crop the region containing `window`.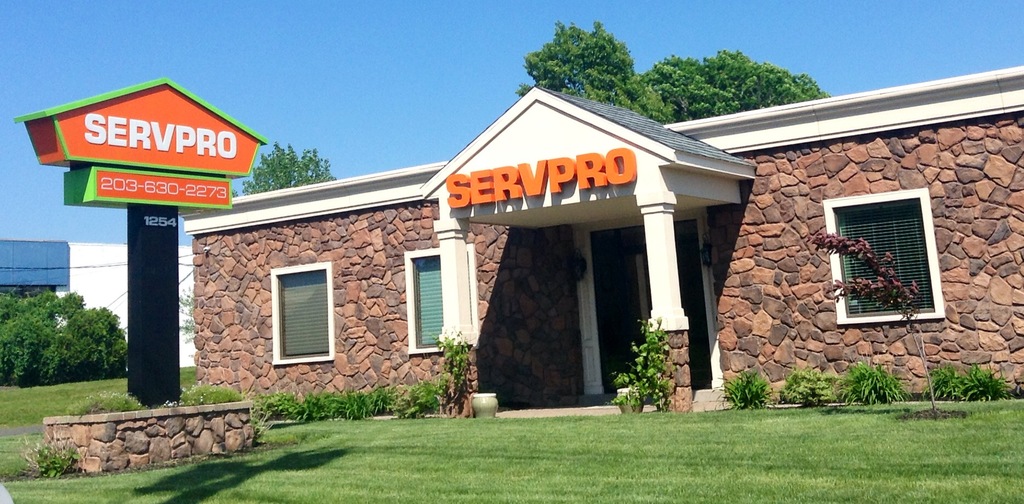
Crop region: Rect(833, 195, 936, 322).
